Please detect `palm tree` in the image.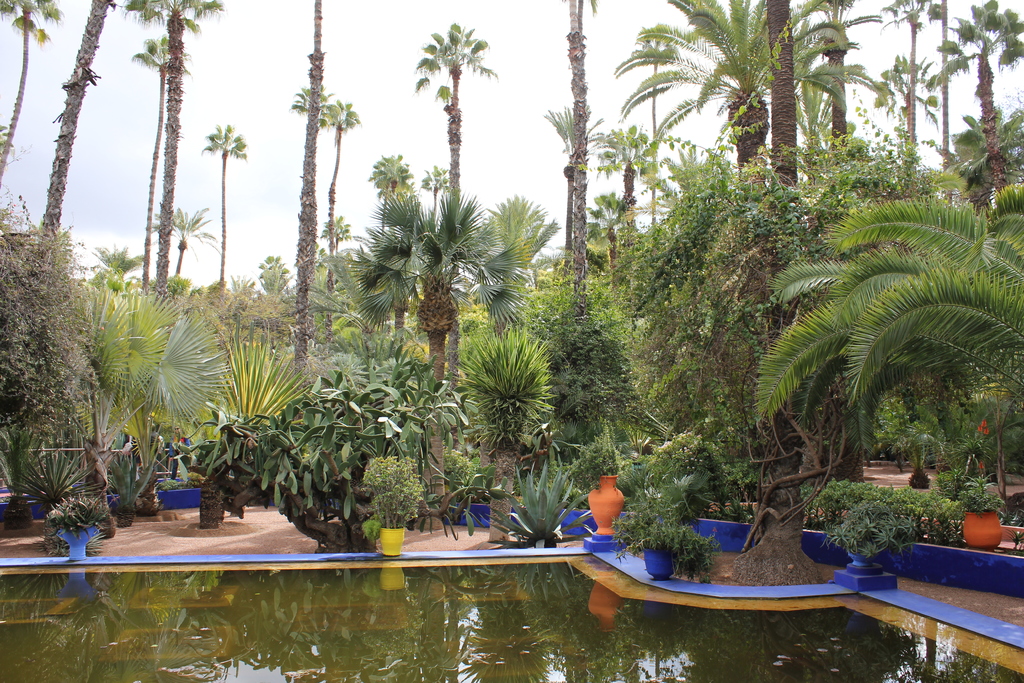
Rect(0, 0, 67, 194).
